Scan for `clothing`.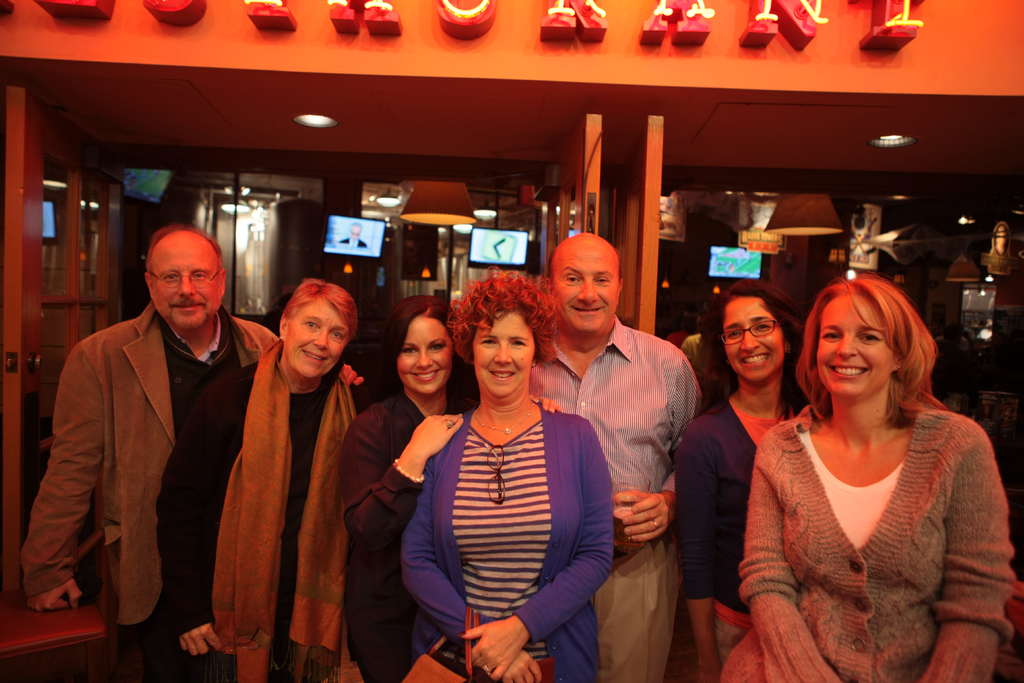
Scan result: bbox=[714, 400, 1023, 682].
